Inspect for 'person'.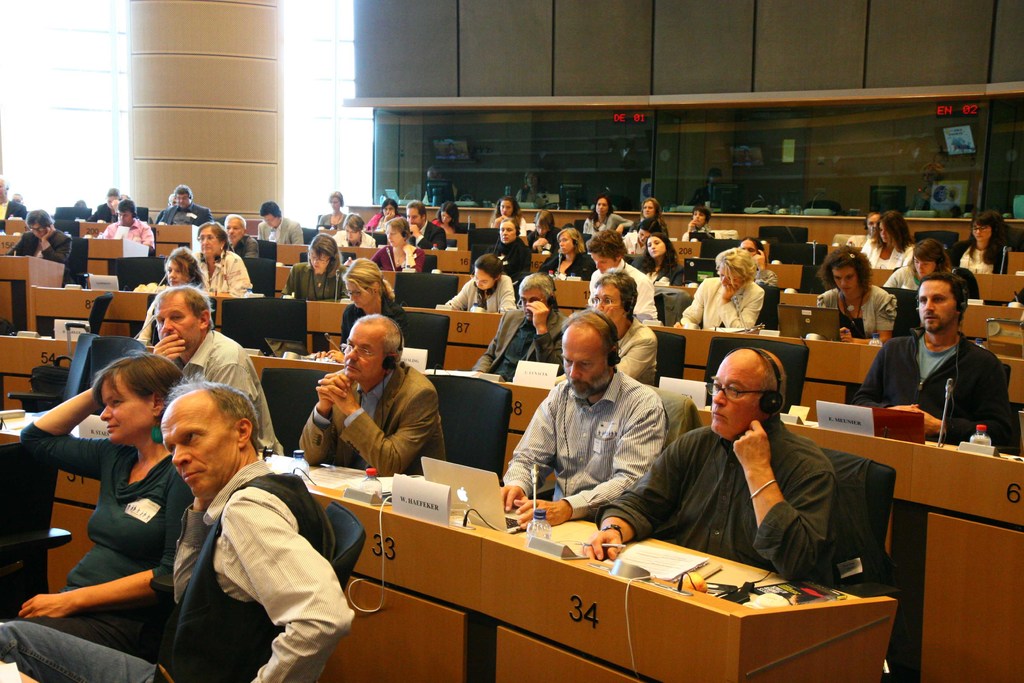
Inspection: (left=637, top=230, right=681, bottom=279).
